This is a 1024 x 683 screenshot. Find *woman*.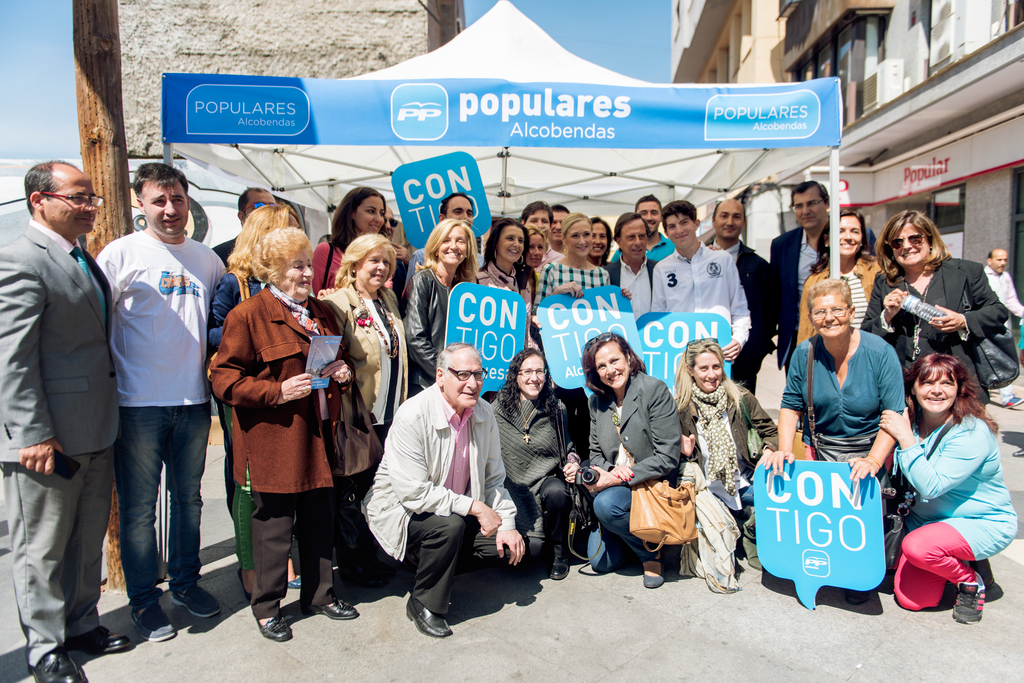
Bounding box: select_region(486, 341, 579, 585).
